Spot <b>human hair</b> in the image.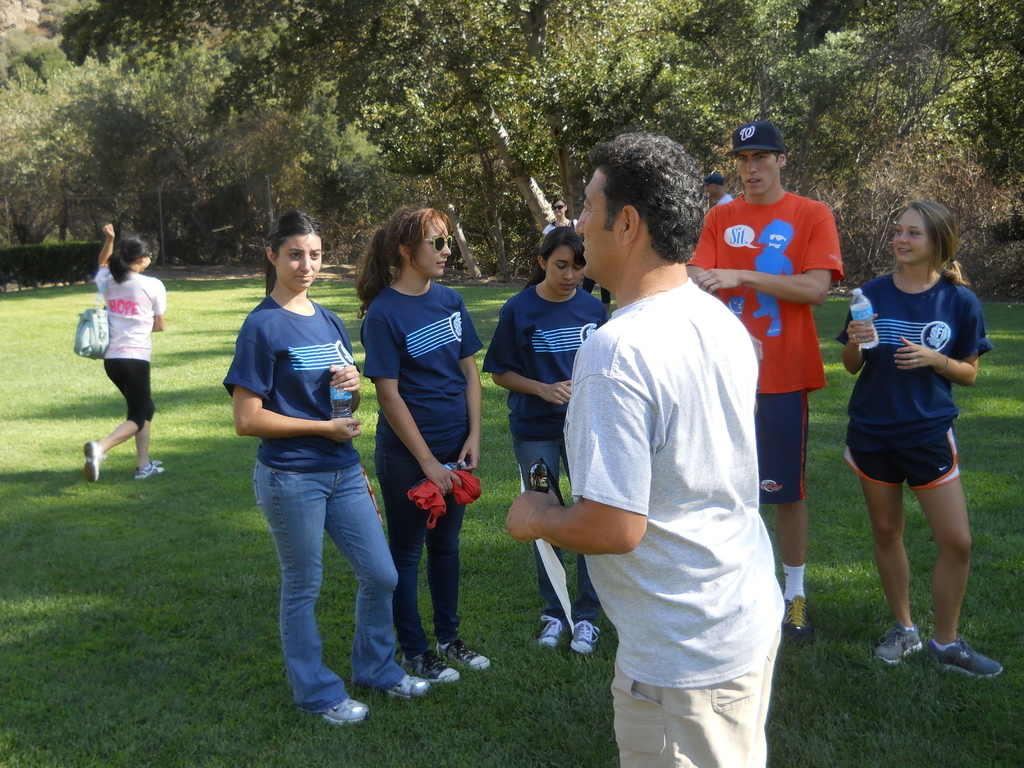
<b>human hair</b> found at <region>551, 196, 566, 205</region>.
